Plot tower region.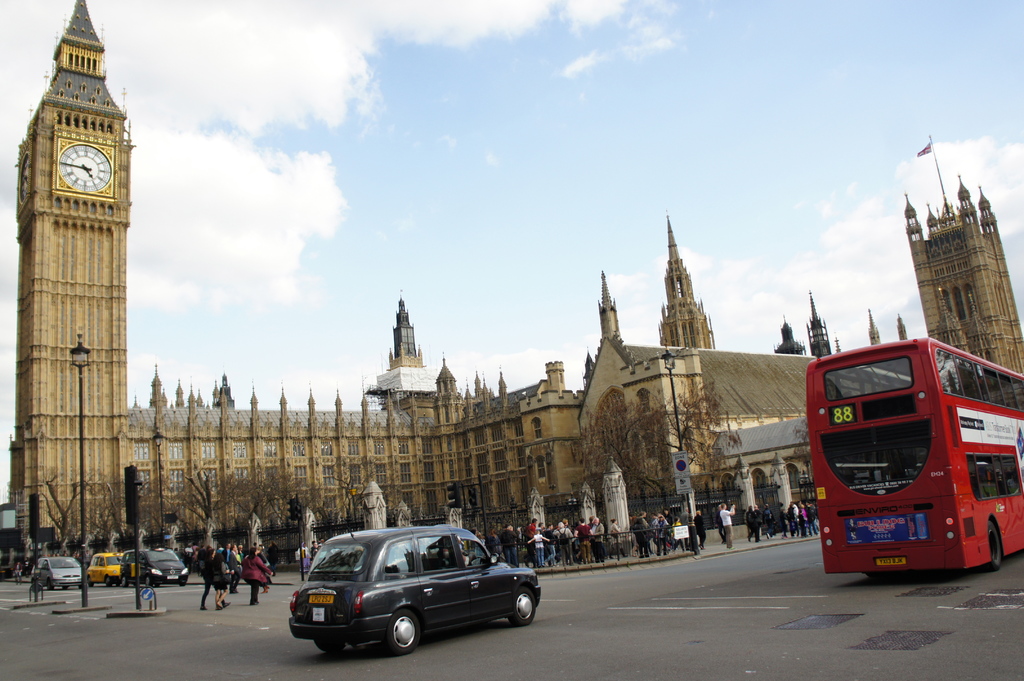
Plotted at [left=803, top=293, right=829, bottom=360].
